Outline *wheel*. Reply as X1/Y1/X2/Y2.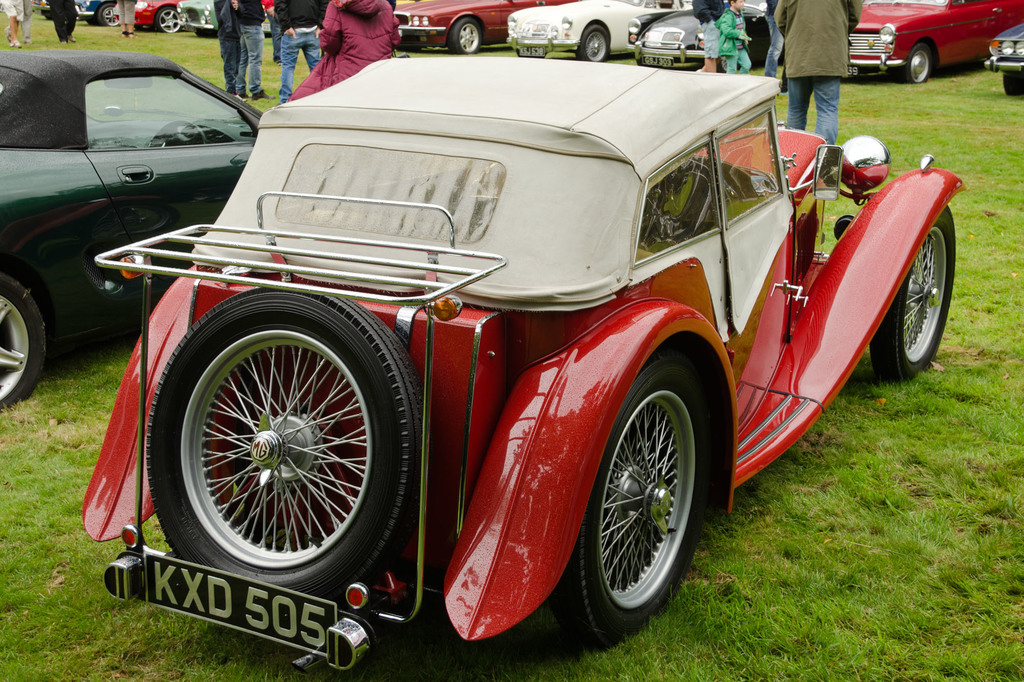
868/205/955/385.
